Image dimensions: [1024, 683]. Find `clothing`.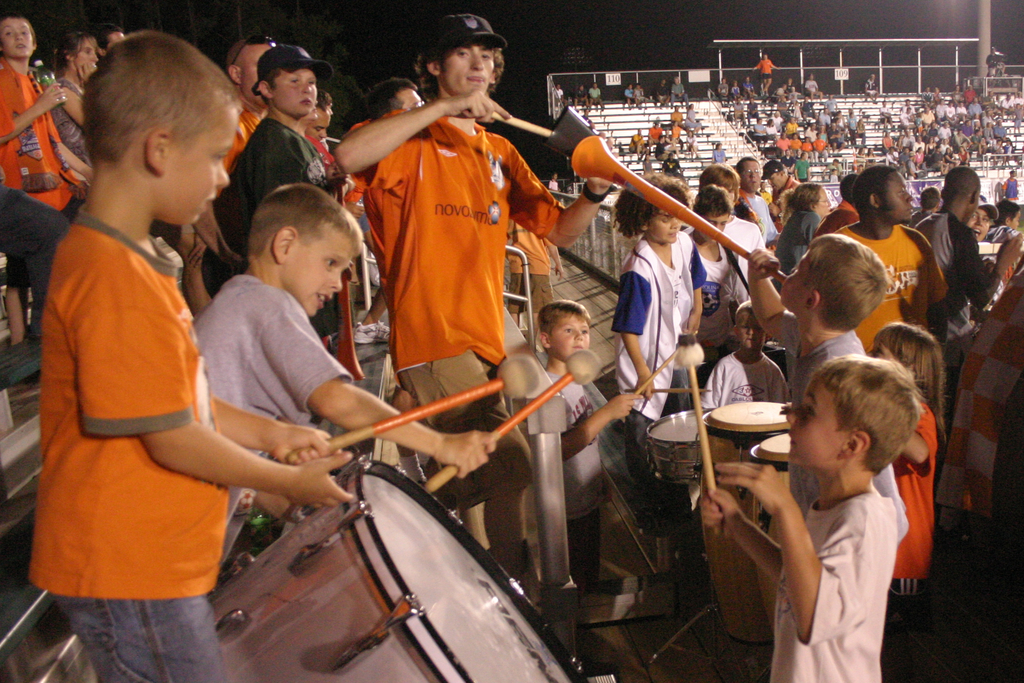
locate(35, 167, 257, 629).
